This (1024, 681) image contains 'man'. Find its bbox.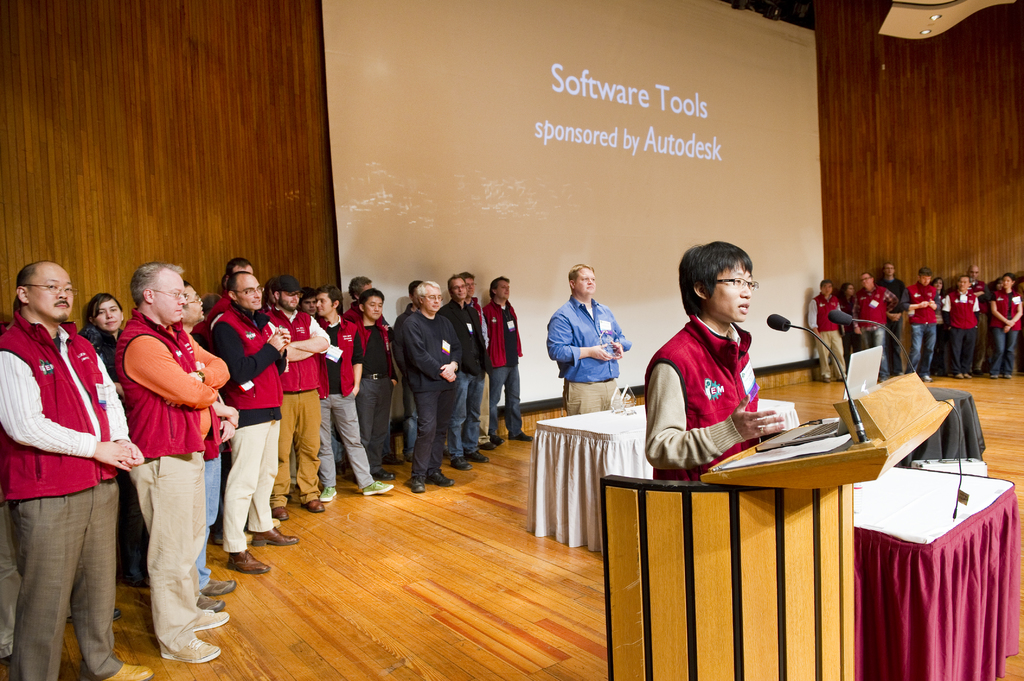
177,280,236,611.
